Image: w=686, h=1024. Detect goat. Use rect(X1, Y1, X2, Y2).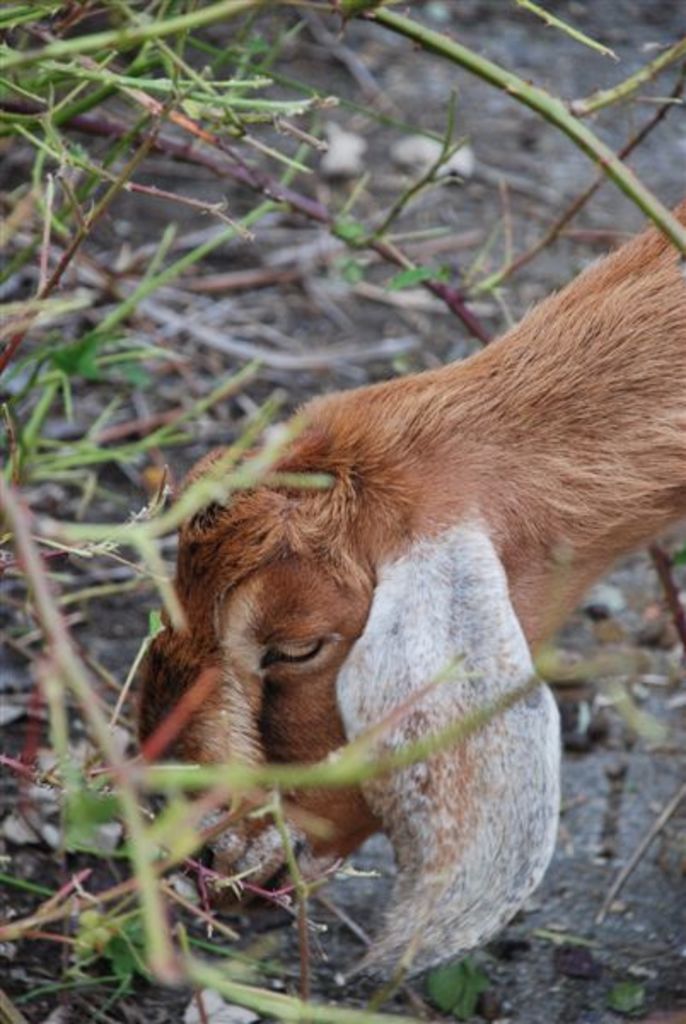
rect(118, 191, 684, 978).
